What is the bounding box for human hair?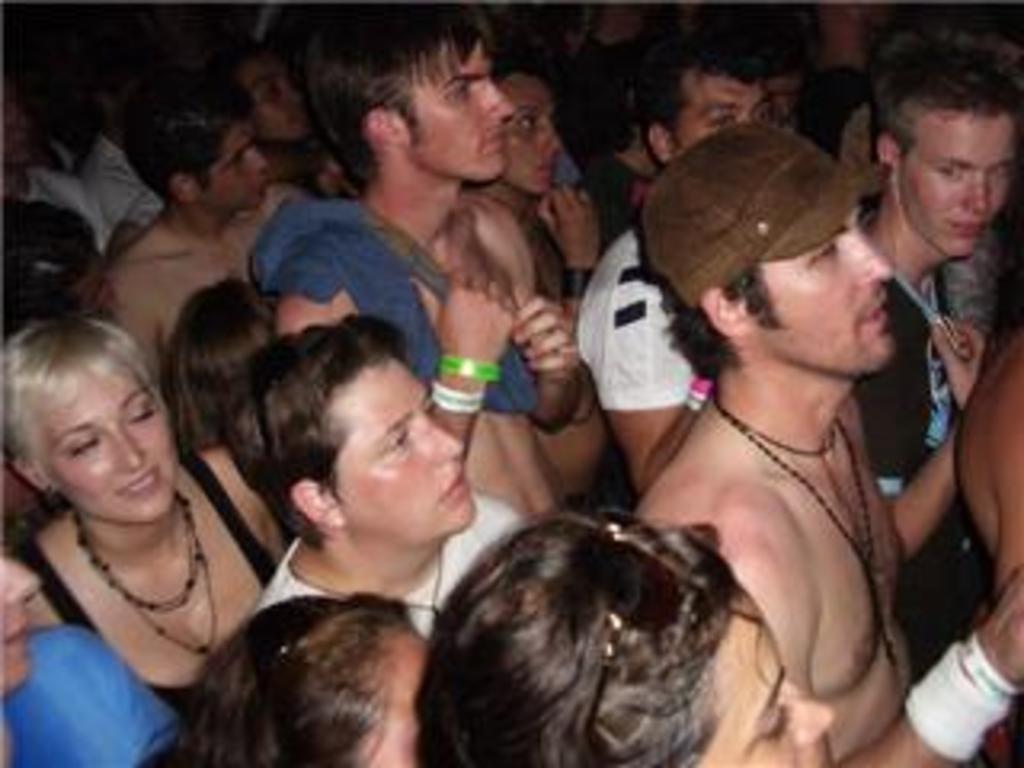
detection(218, 38, 278, 90).
